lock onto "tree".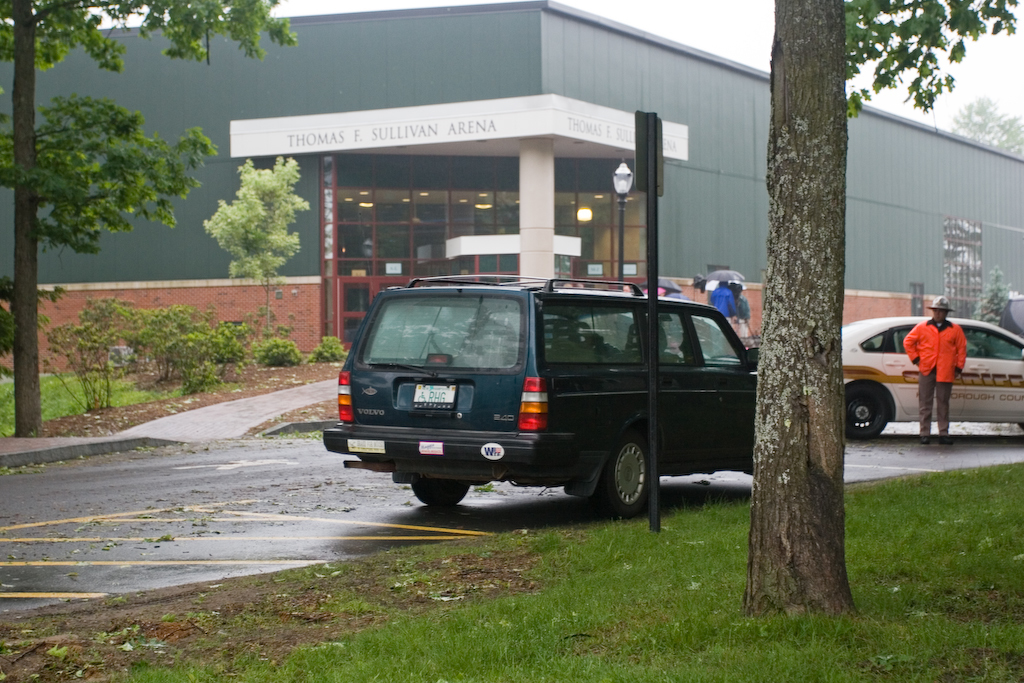
Locked: locate(0, 0, 299, 437).
